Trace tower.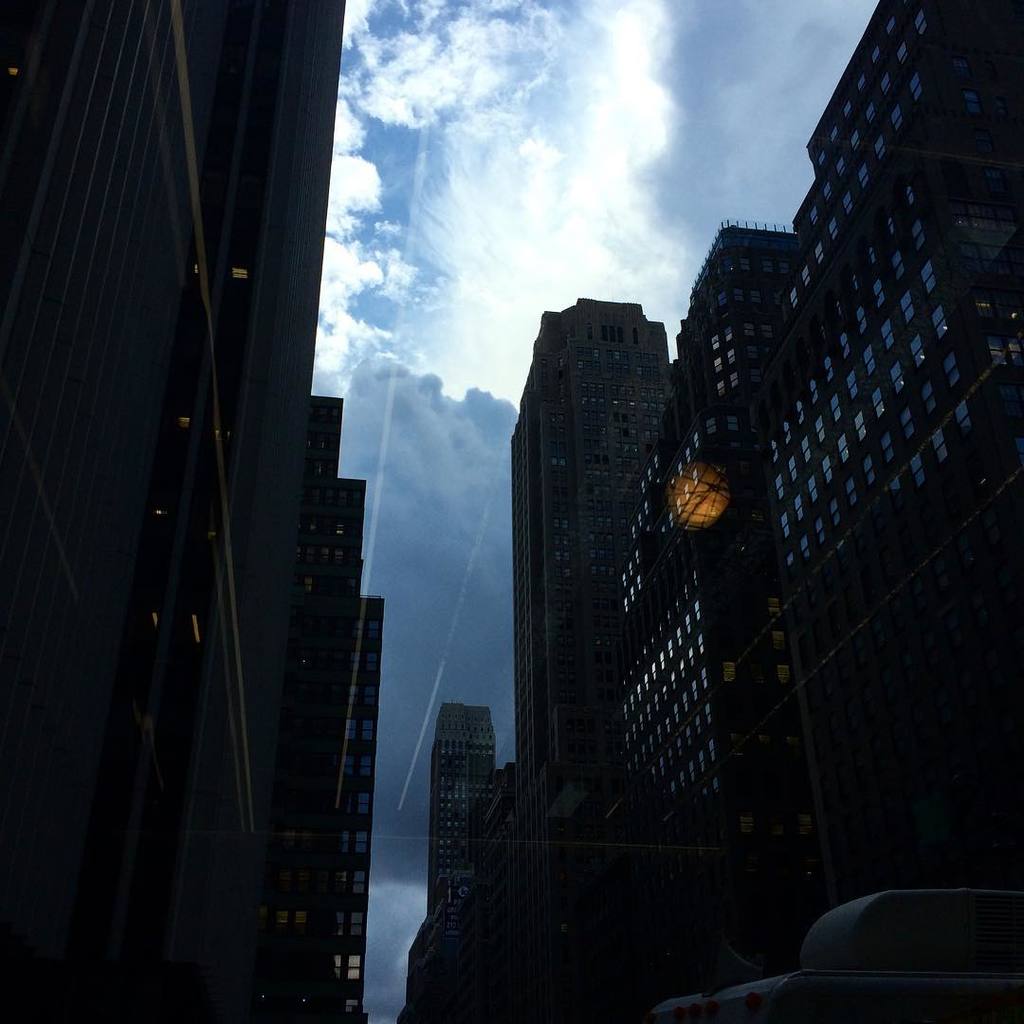
Traced to crop(430, 700, 493, 912).
